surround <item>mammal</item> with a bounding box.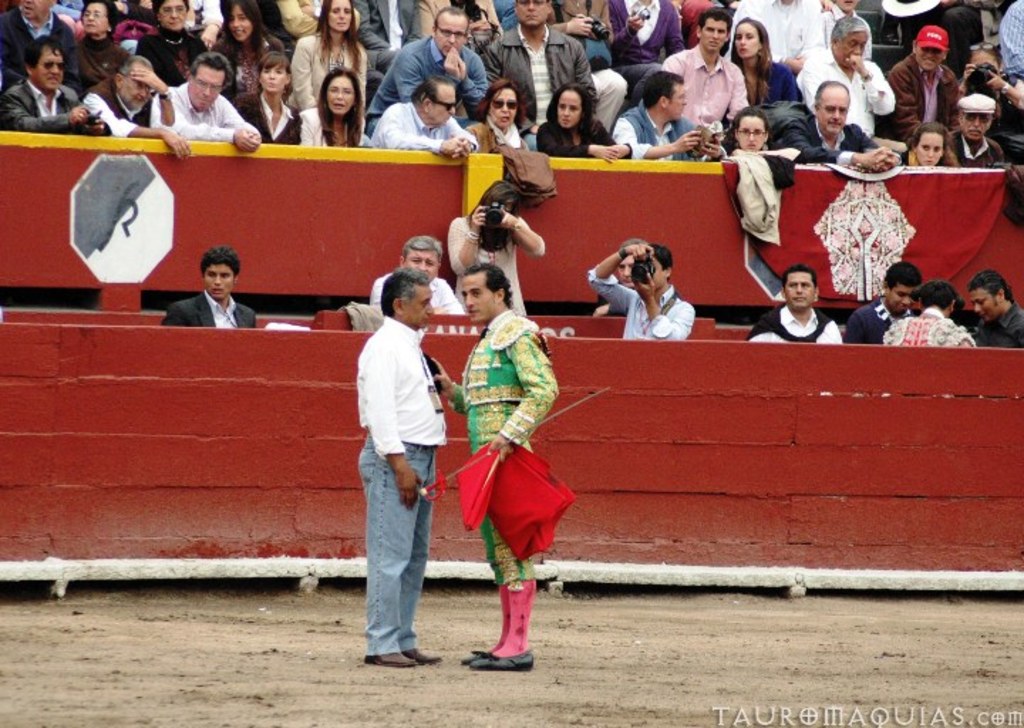
region(536, 77, 634, 161).
